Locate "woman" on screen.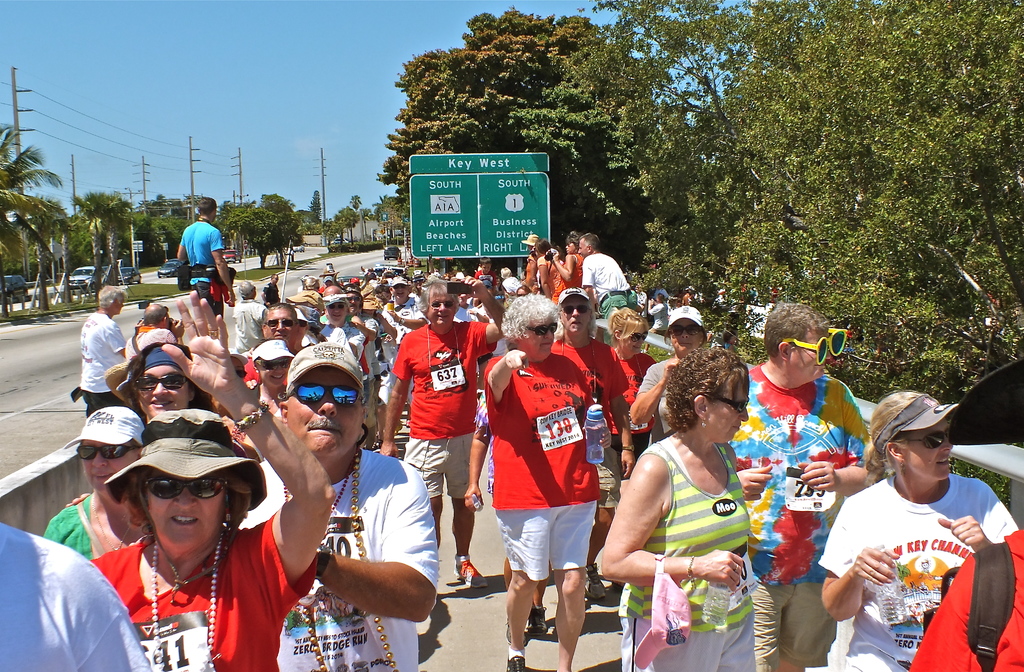
On screen at select_region(552, 229, 585, 307).
